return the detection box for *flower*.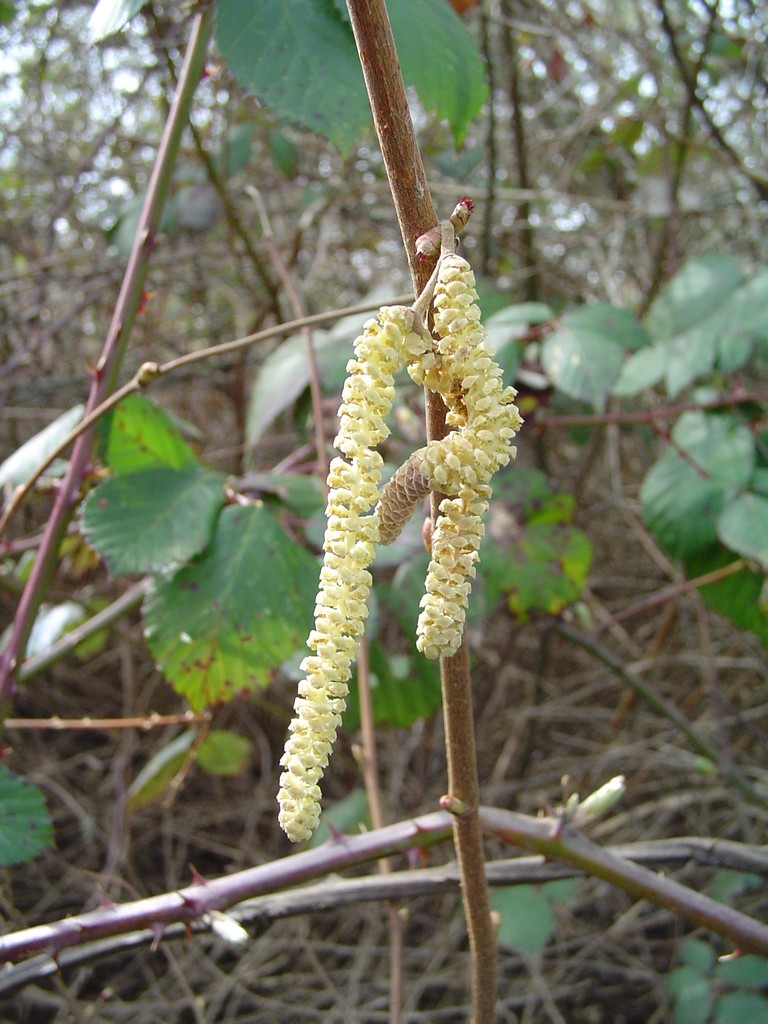
region(275, 302, 424, 843).
